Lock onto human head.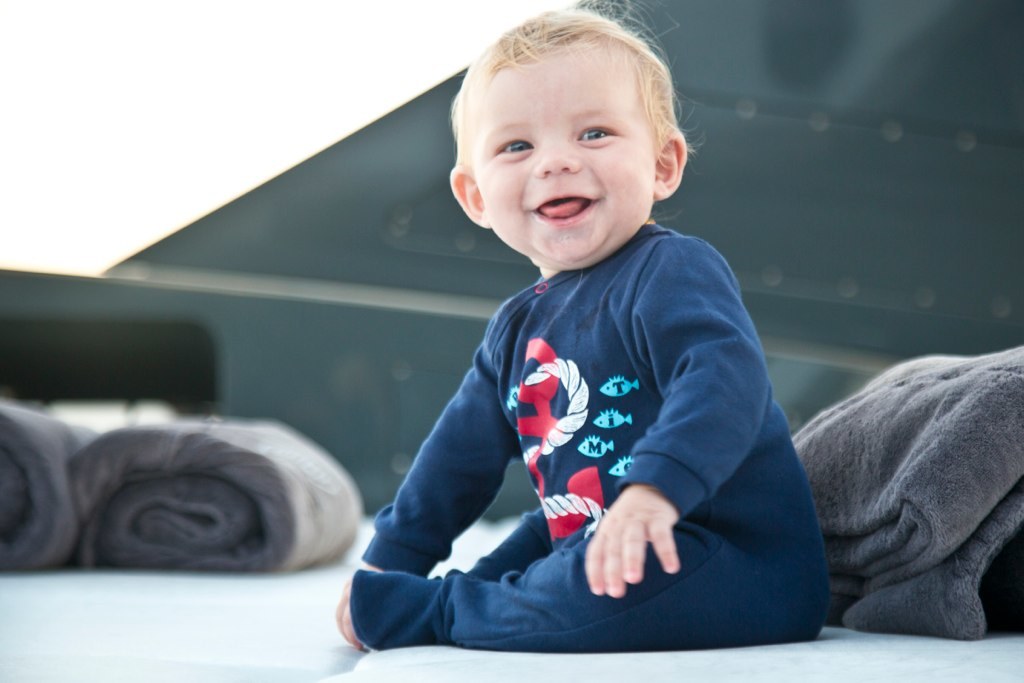
Locked: BBox(446, 10, 708, 243).
